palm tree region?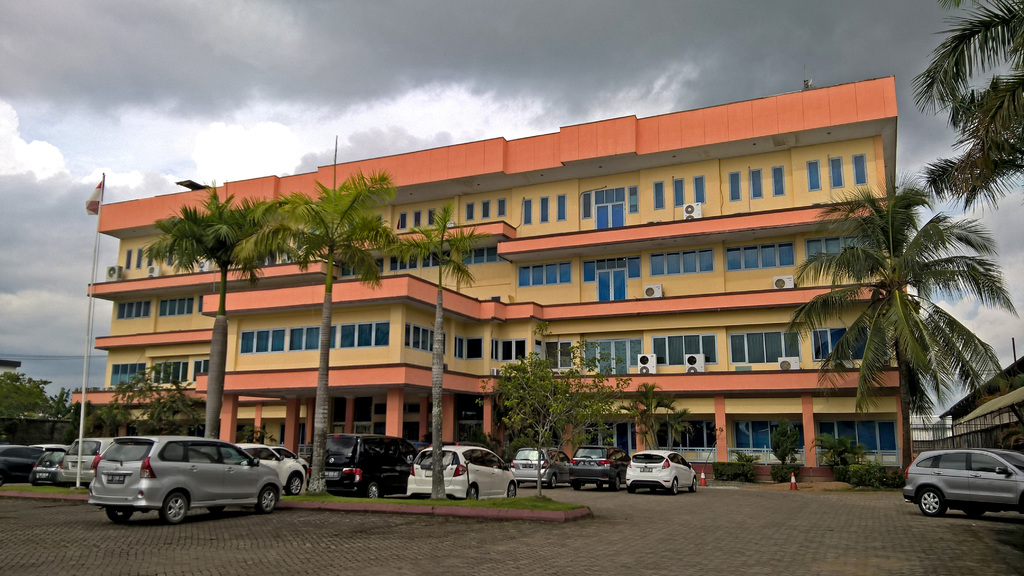
[143, 182, 269, 439]
